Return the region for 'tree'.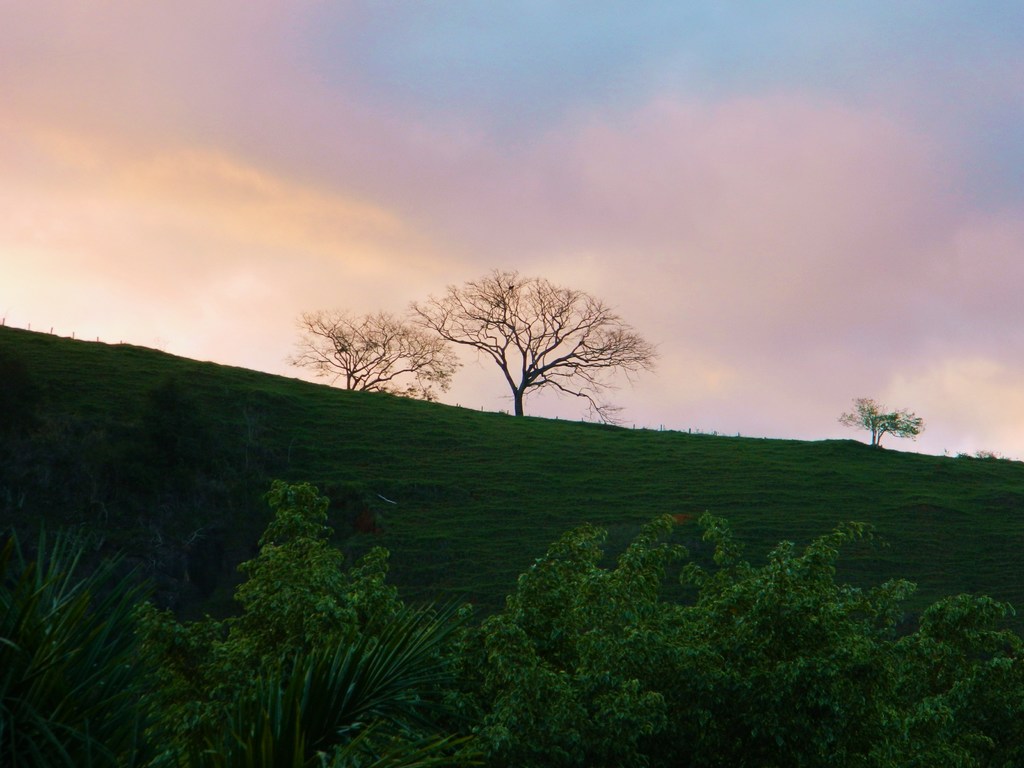
rect(286, 292, 454, 389).
